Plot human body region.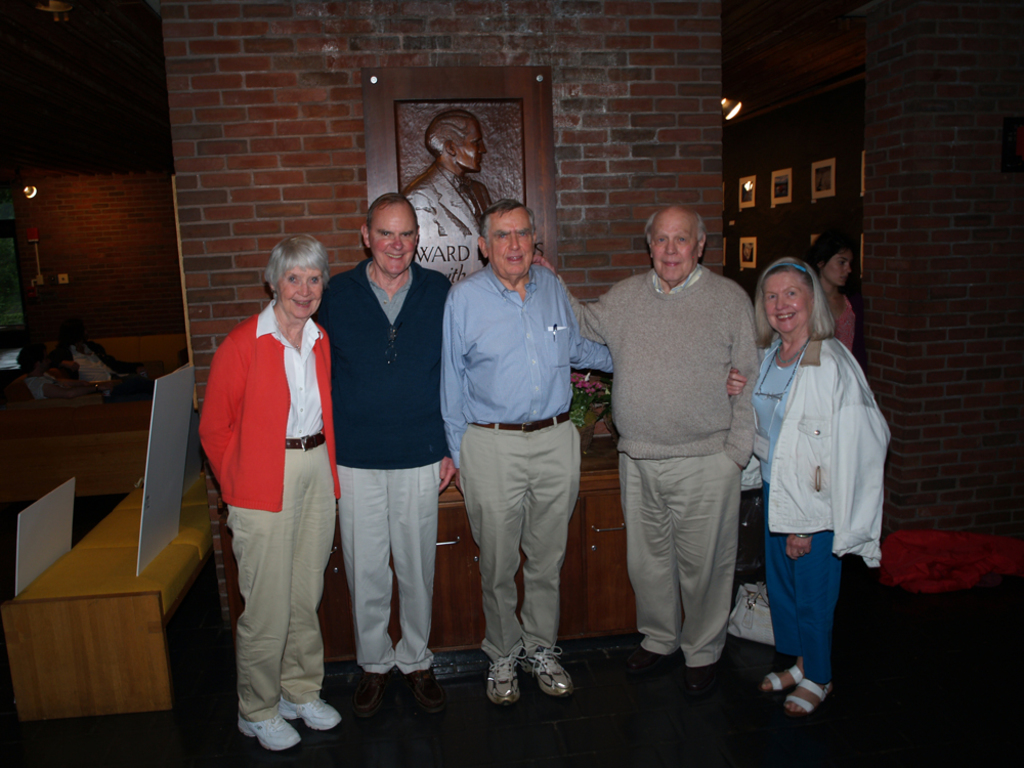
Plotted at box=[404, 166, 493, 273].
